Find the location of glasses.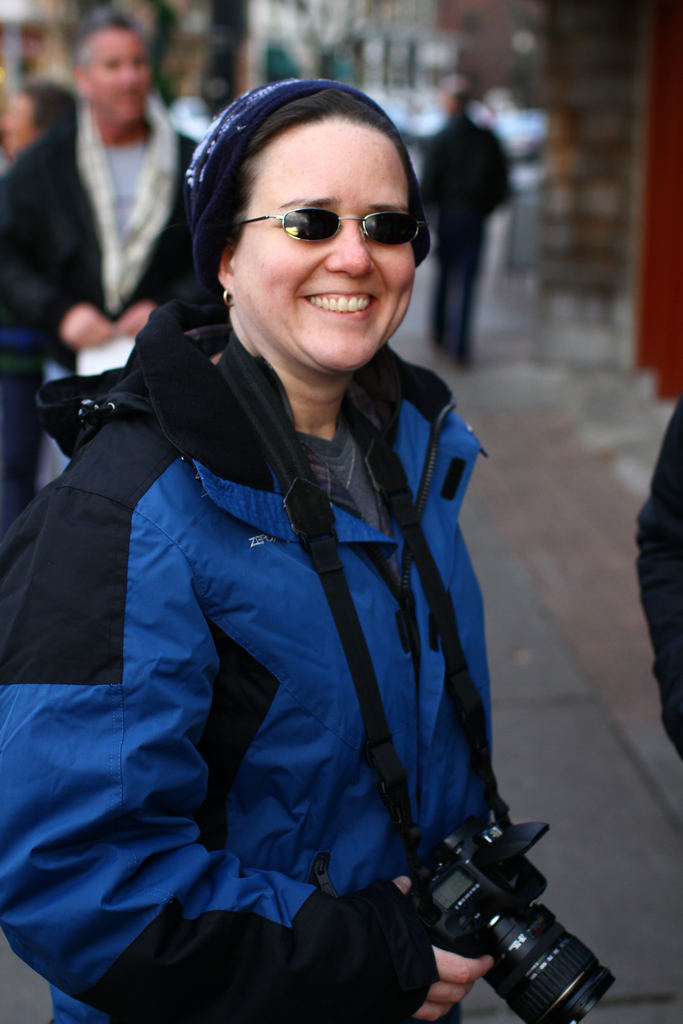
Location: pyautogui.locateOnScreen(240, 209, 421, 248).
